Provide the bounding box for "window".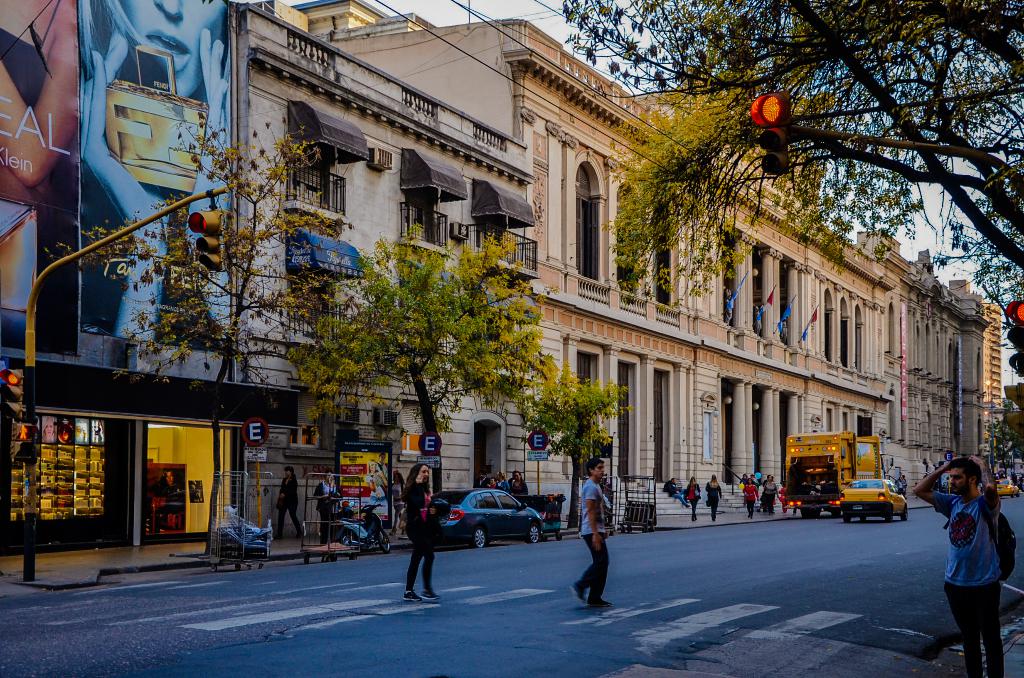
823/287/835/366.
